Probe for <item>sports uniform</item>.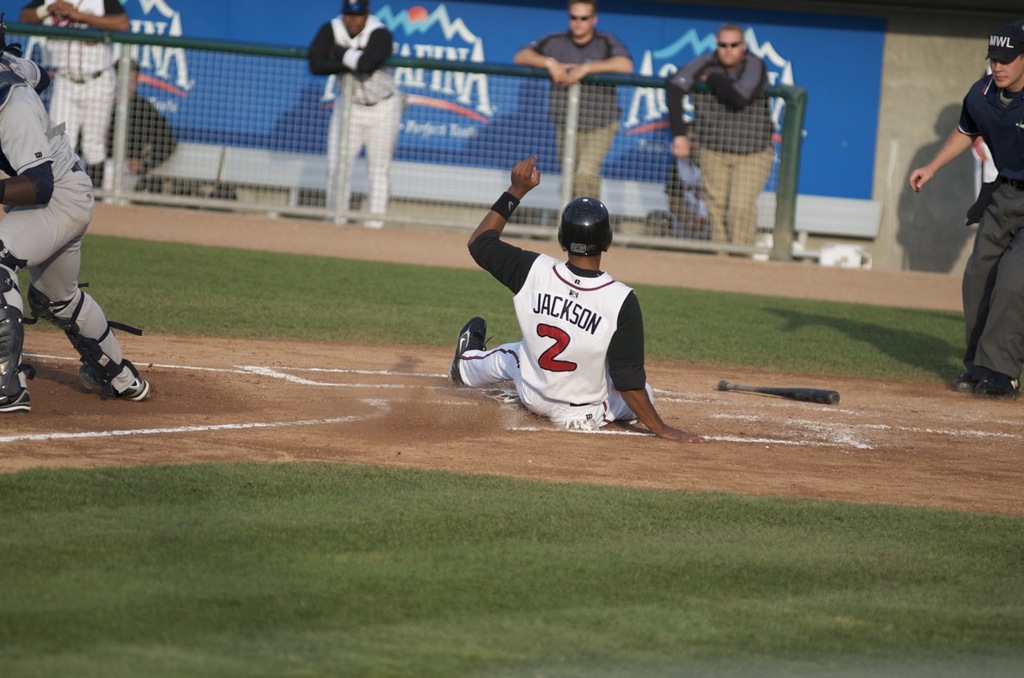
Probe result: bbox=[0, 58, 147, 422].
